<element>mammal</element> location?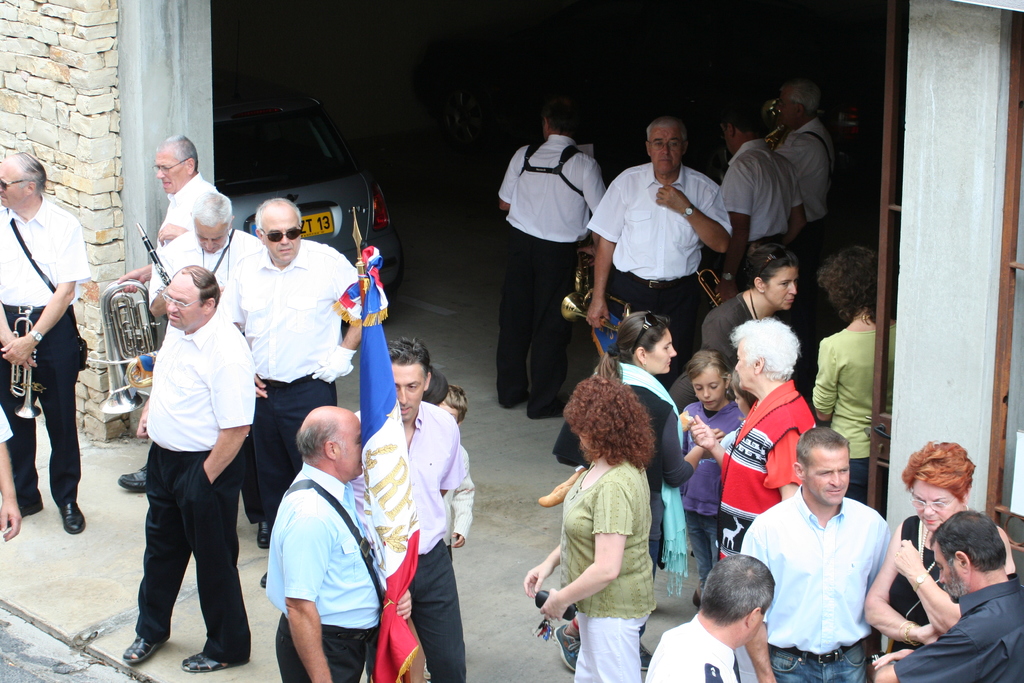
723/95/812/280
